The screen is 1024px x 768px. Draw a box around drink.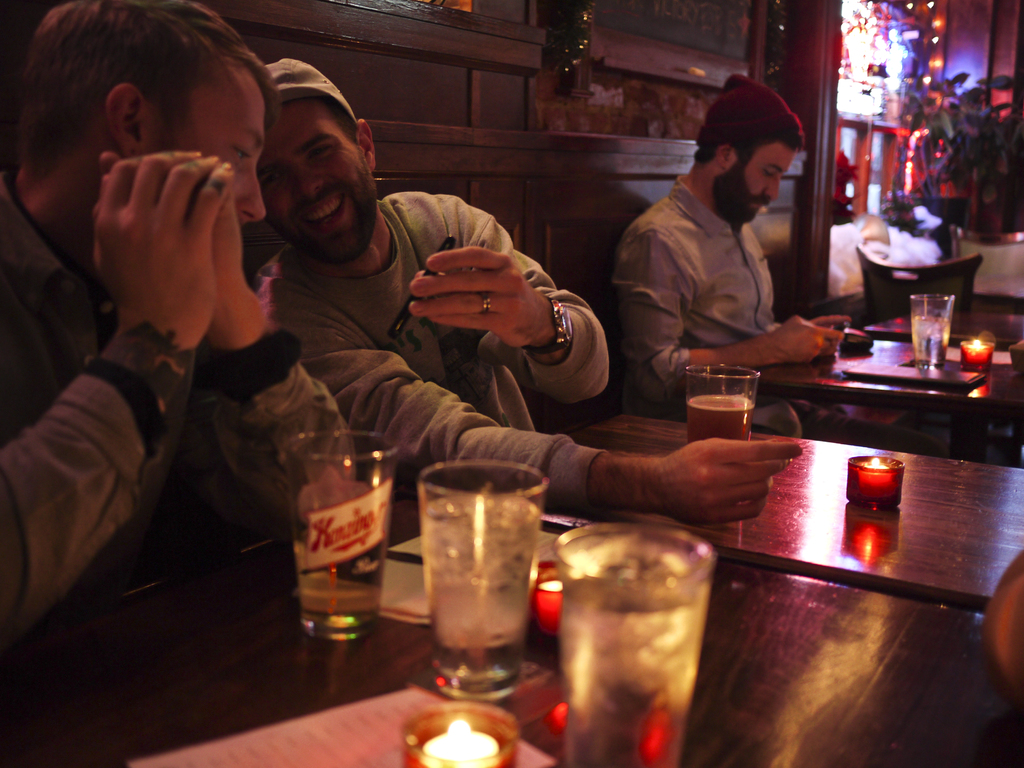
select_region(559, 580, 715, 767).
